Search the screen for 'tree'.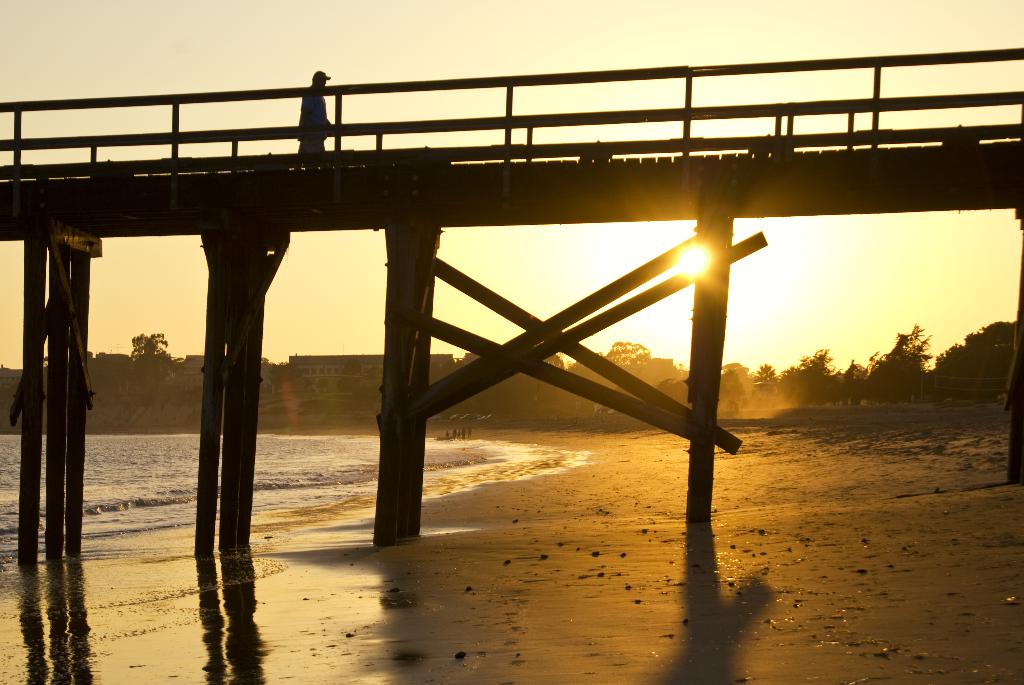
Found at l=323, t=355, r=369, b=400.
